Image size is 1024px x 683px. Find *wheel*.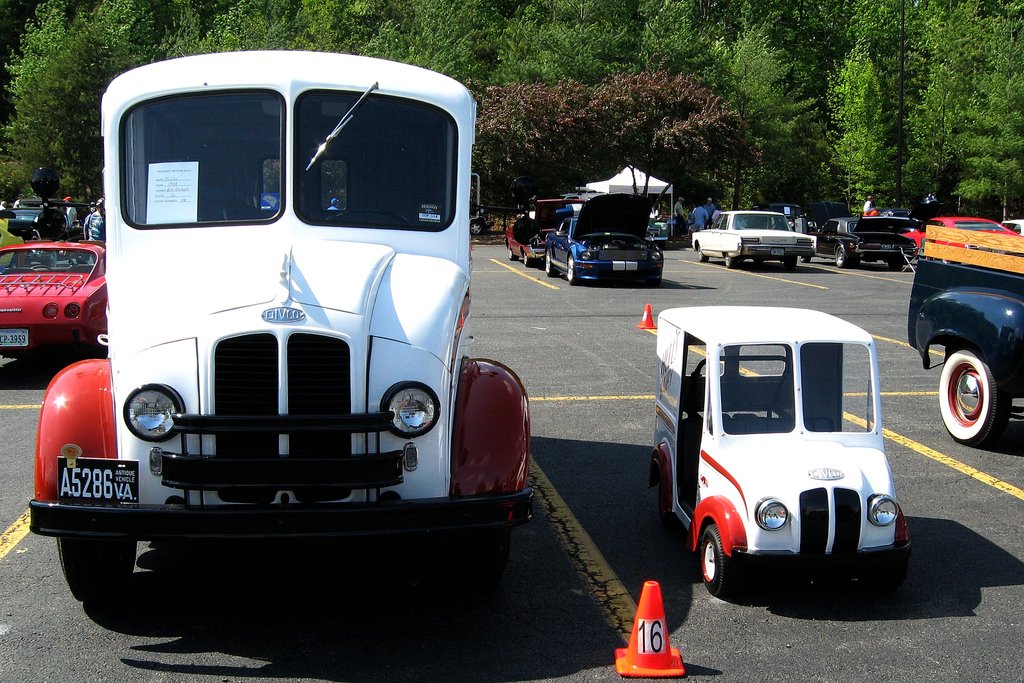
[left=944, top=337, right=1012, bottom=443].
